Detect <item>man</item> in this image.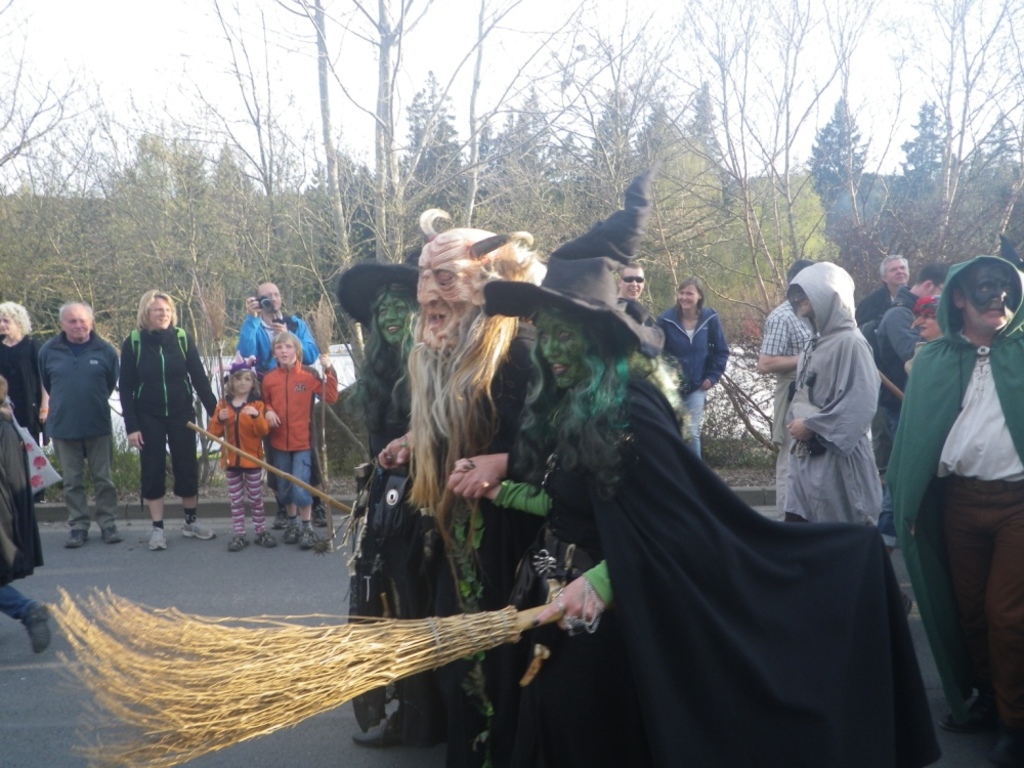
Detection: 237,281,330,534.
